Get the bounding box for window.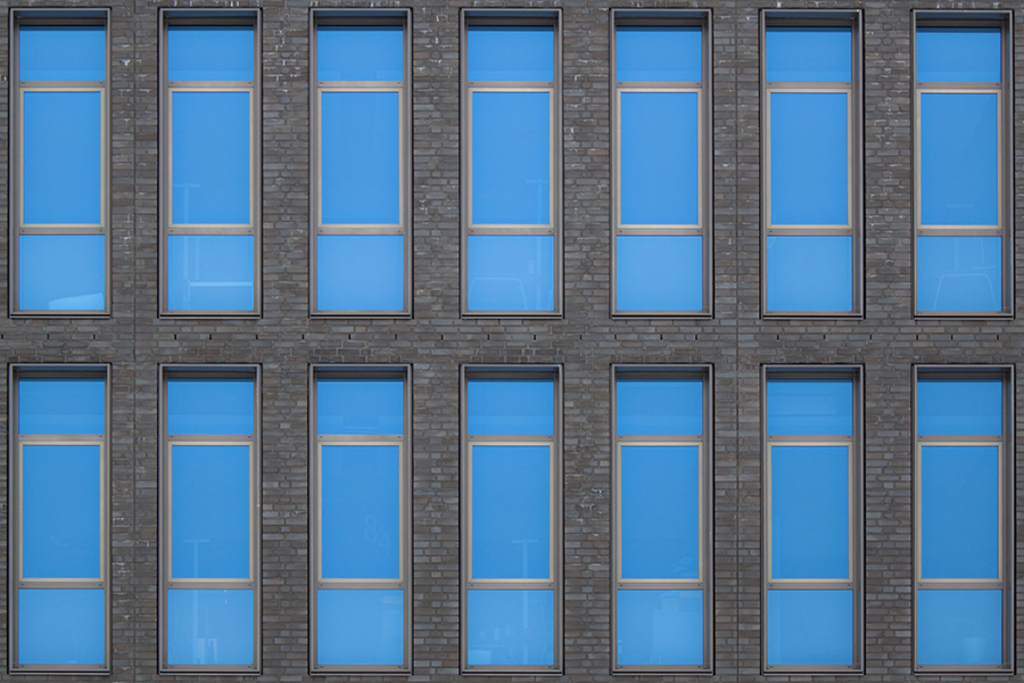
<bbox>760, 362, 864, 672</bbox>.
